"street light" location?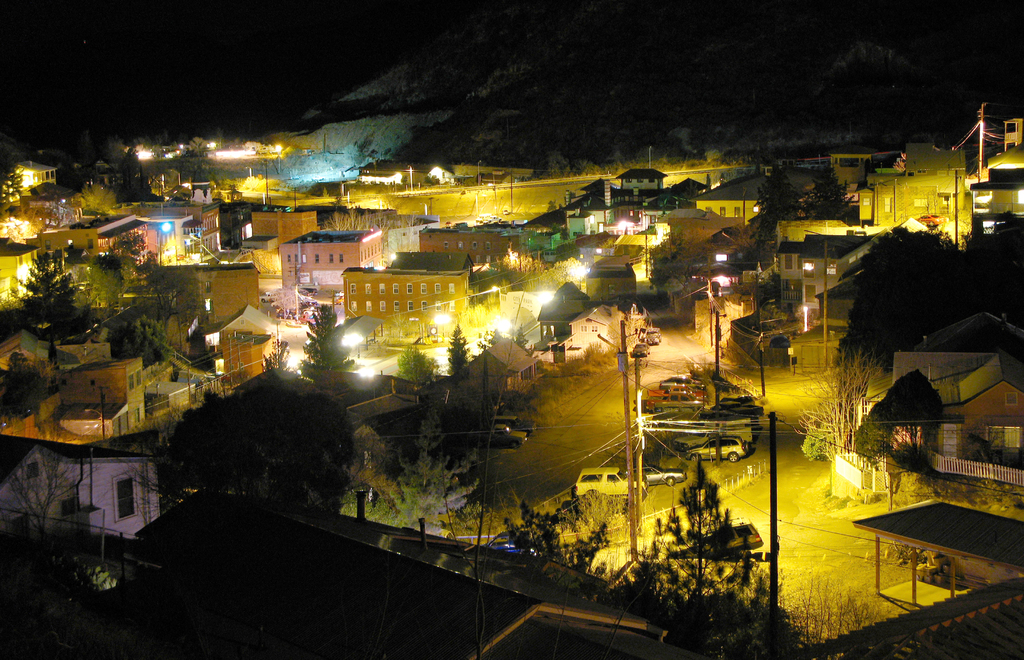
974 102 989 173
